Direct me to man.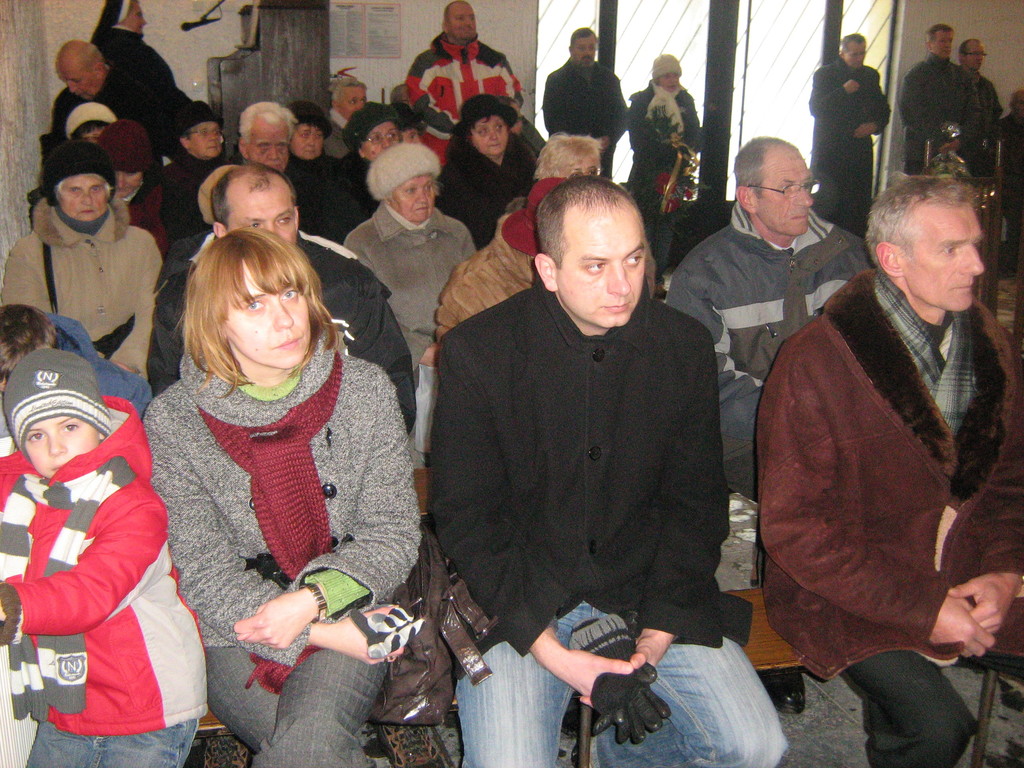
Direction: x1=542 y1=29 x2=620 y2=177.
